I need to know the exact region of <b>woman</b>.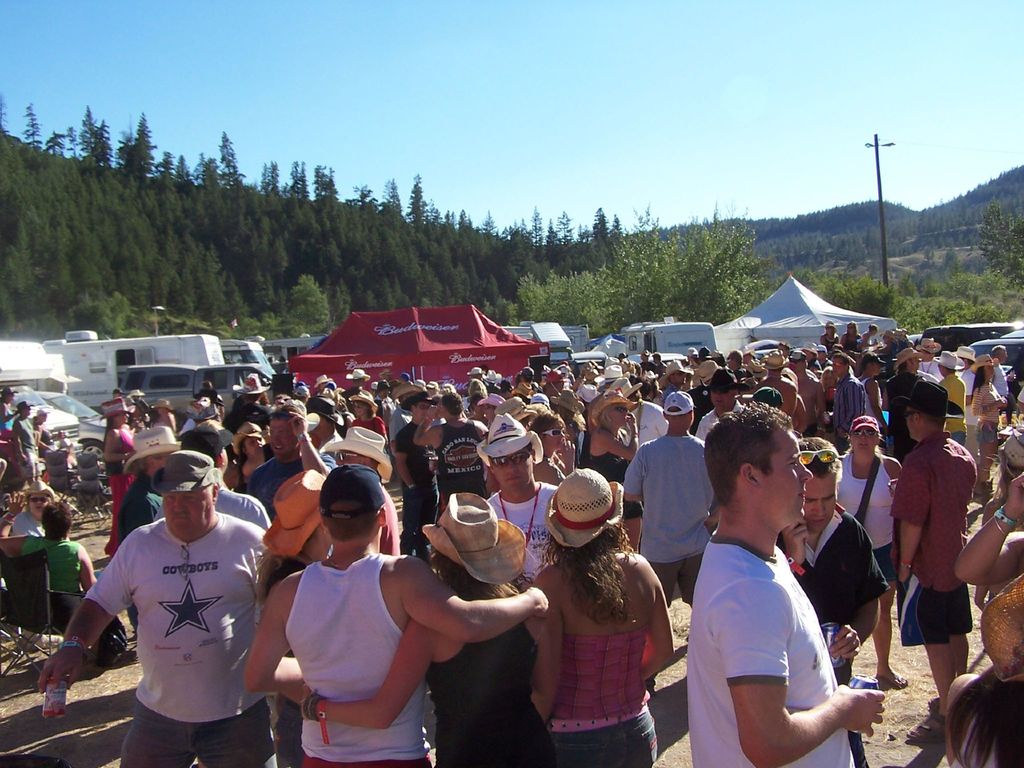
Region: pyautogui.locateOnScreen(12, 483, 58, 534).
